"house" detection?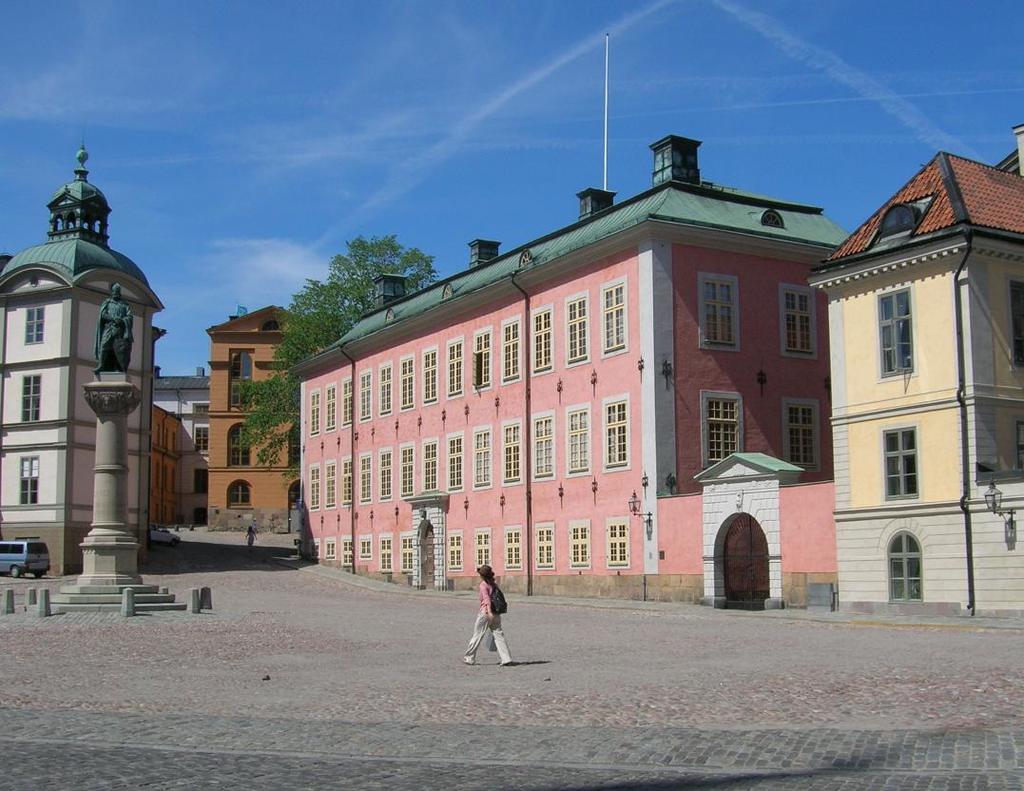
left=815, top=154, right=1023, bottom=614
